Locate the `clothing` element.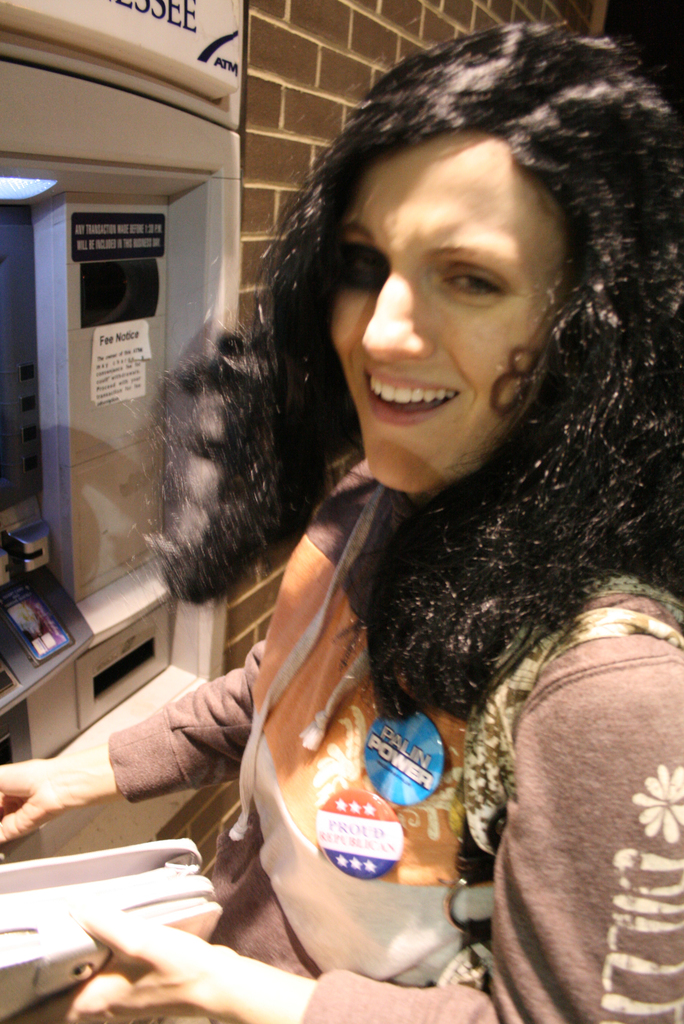
Element bbox: pyautogui.locateOnScreen(128, 282, 654, 1004).
